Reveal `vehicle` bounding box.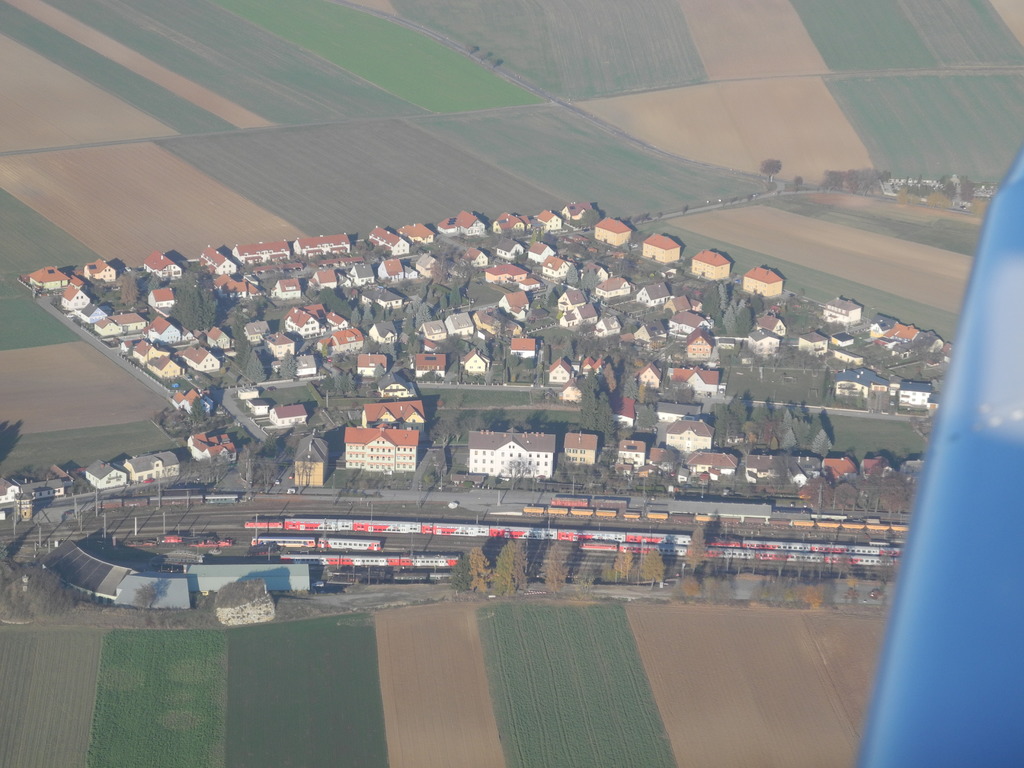
Revealed: select_region(274, 550, 459, 566).
